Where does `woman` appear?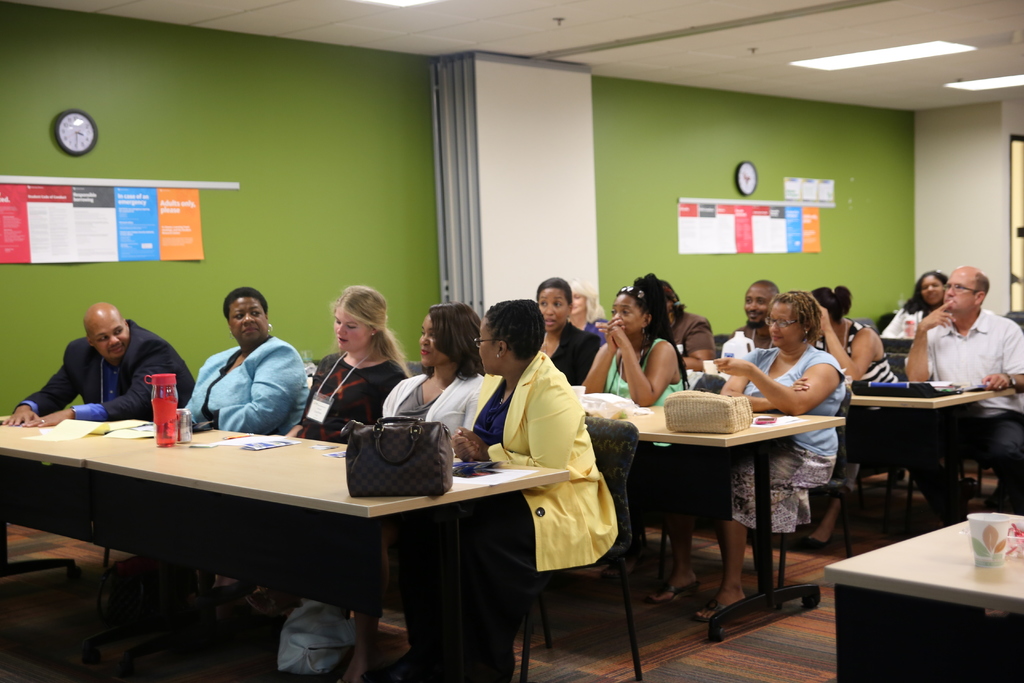
Appears at (581,282,691,406).
